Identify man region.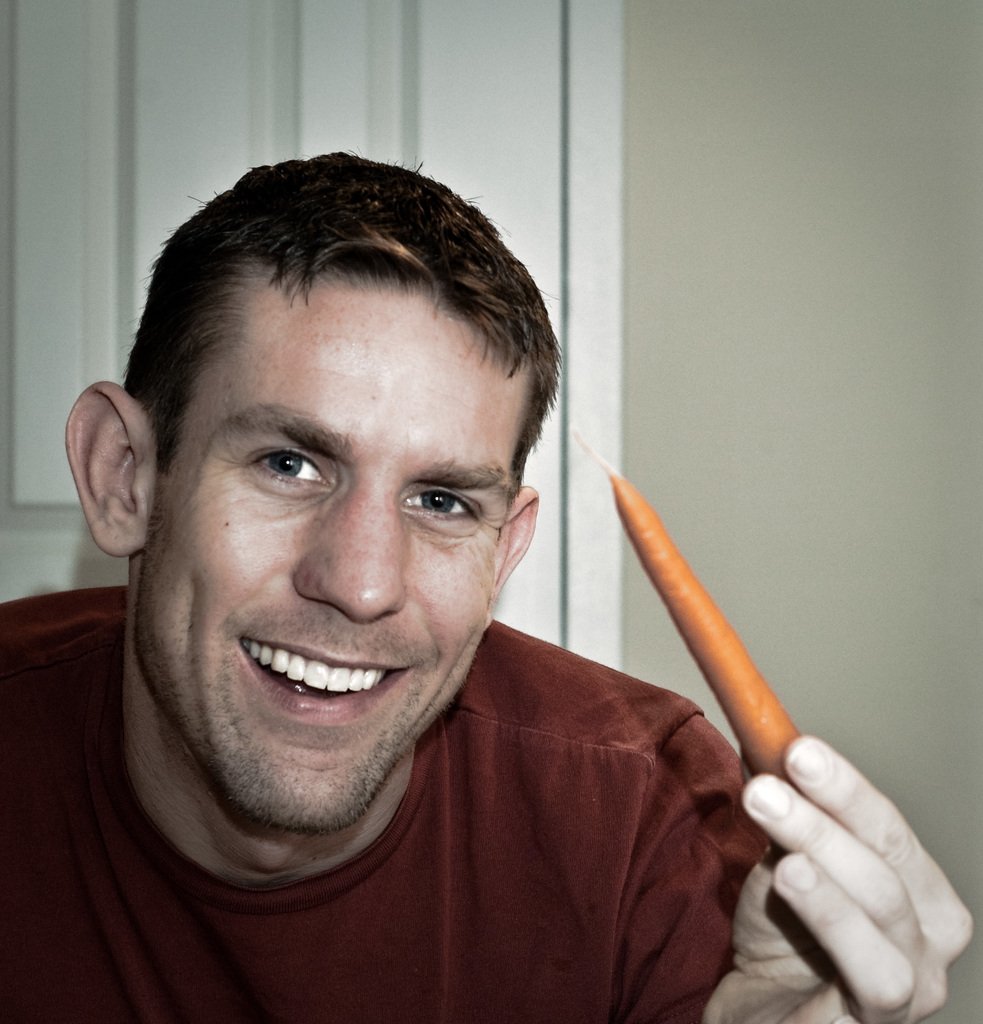
Region: x1=0, y1=157, x2=982, y2=1023.
